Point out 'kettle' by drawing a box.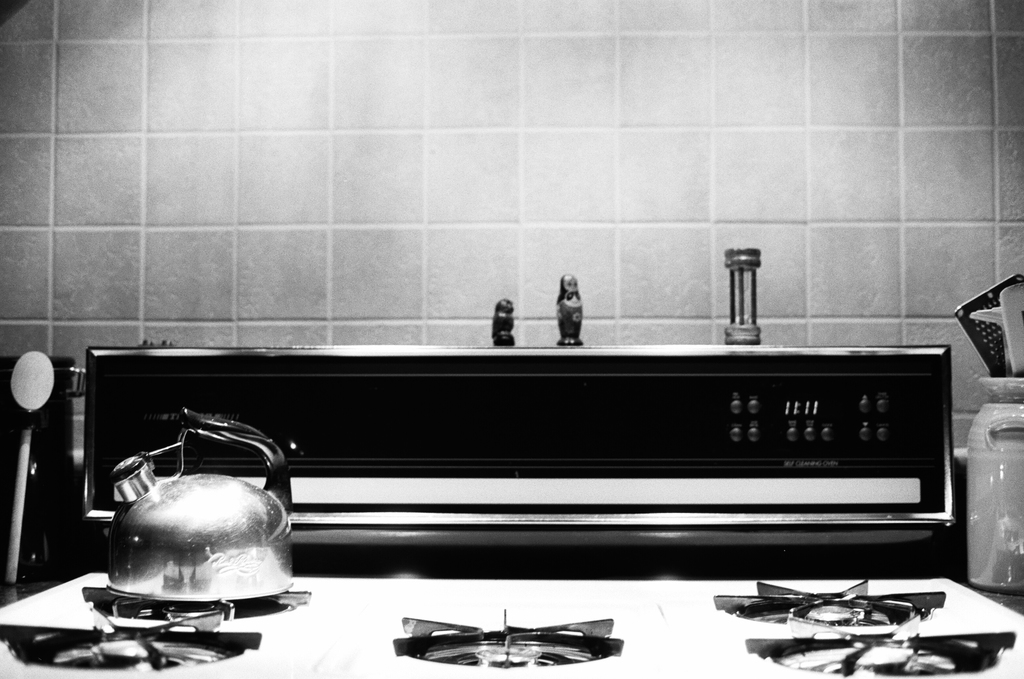
left=104, top=396, right=298, bottom=606.
